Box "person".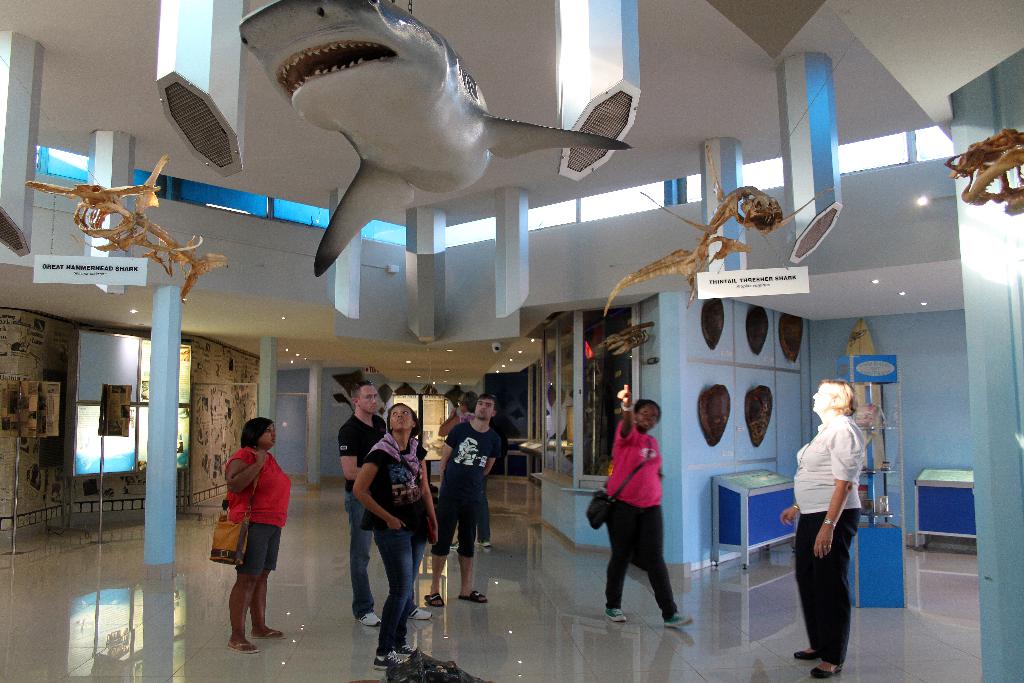
Rect(599, 380, 696, 639).
